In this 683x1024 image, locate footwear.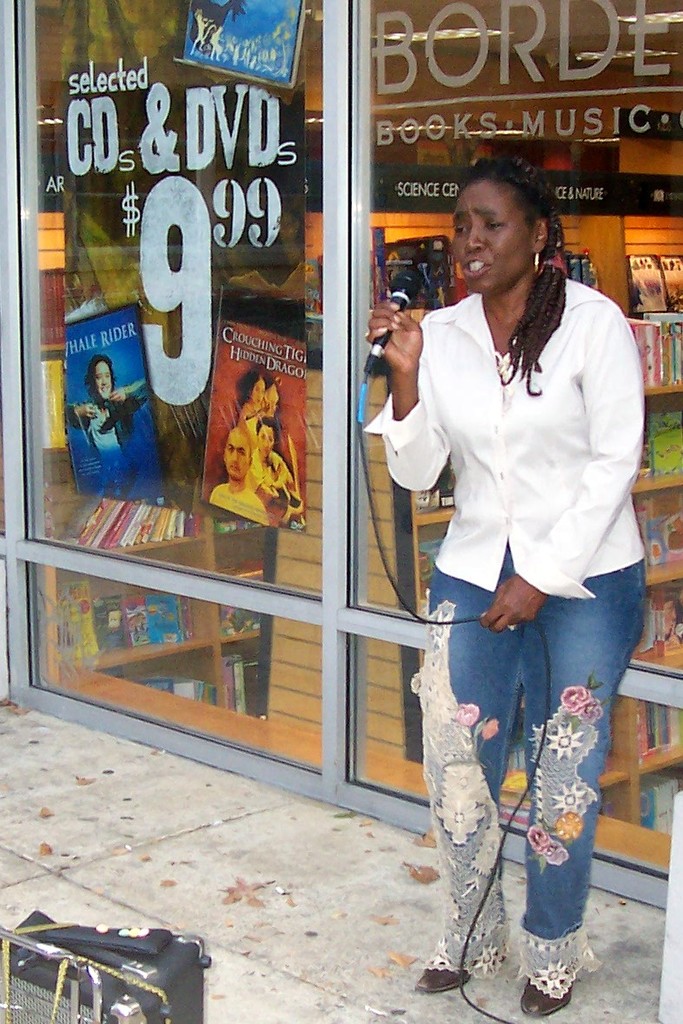
Bounding box: [402, 954, 480, 995].
